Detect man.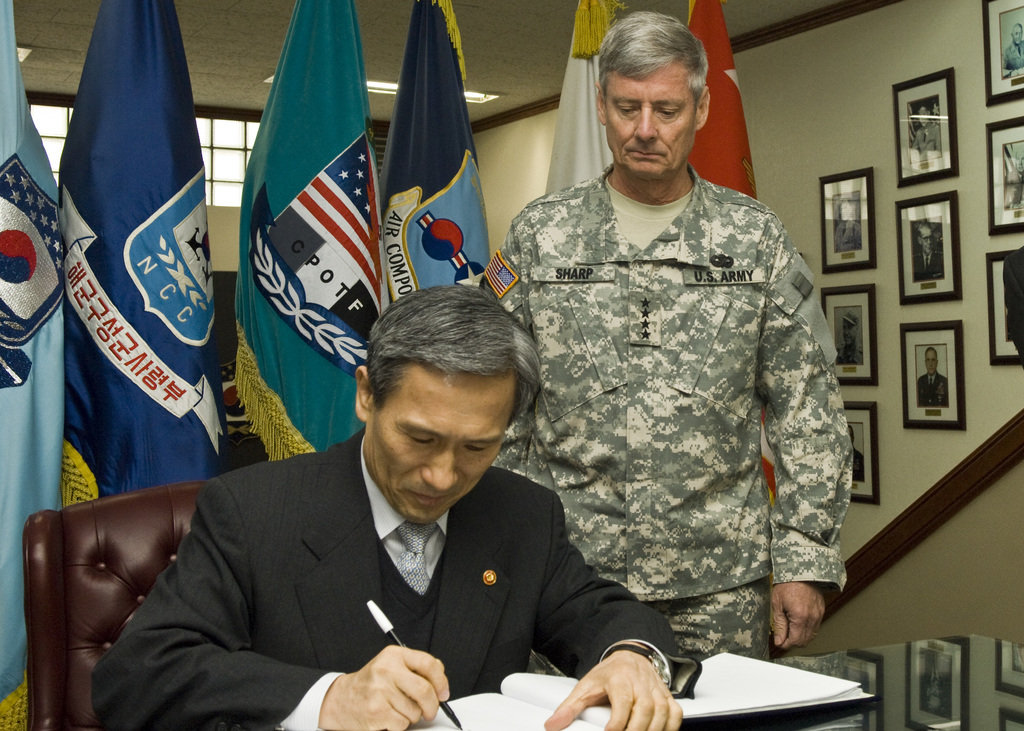
Detected at 910/109/940/166.
